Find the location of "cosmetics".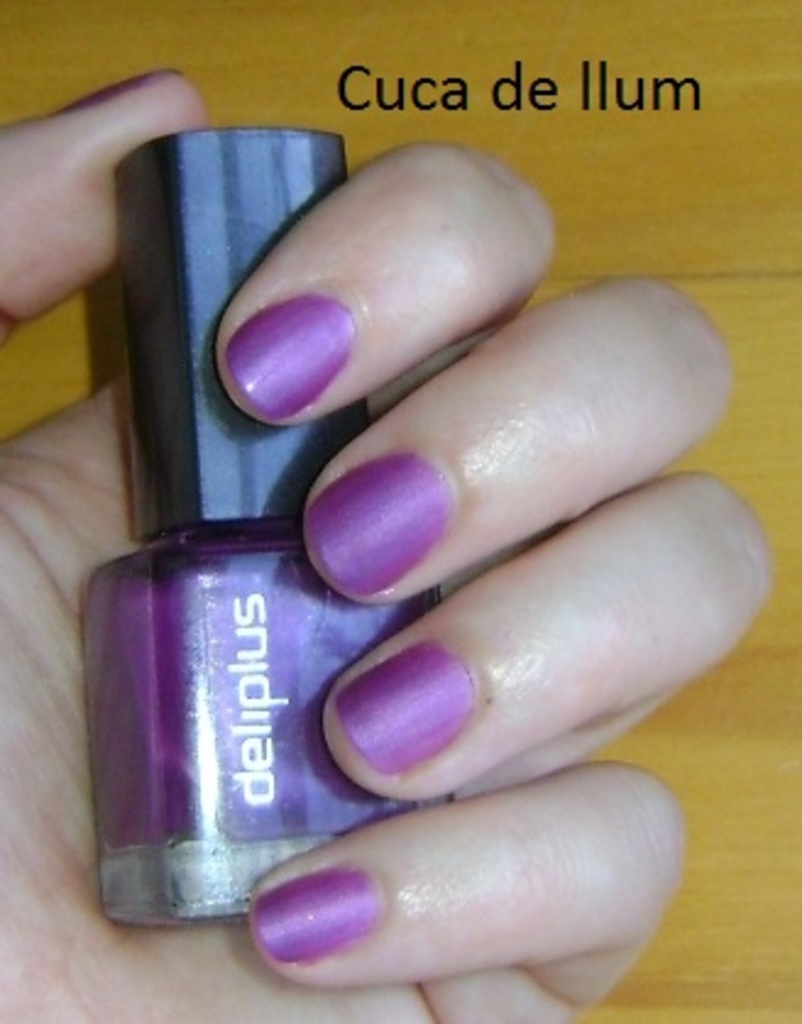
Location: rect(306, 452, 457, 601).
